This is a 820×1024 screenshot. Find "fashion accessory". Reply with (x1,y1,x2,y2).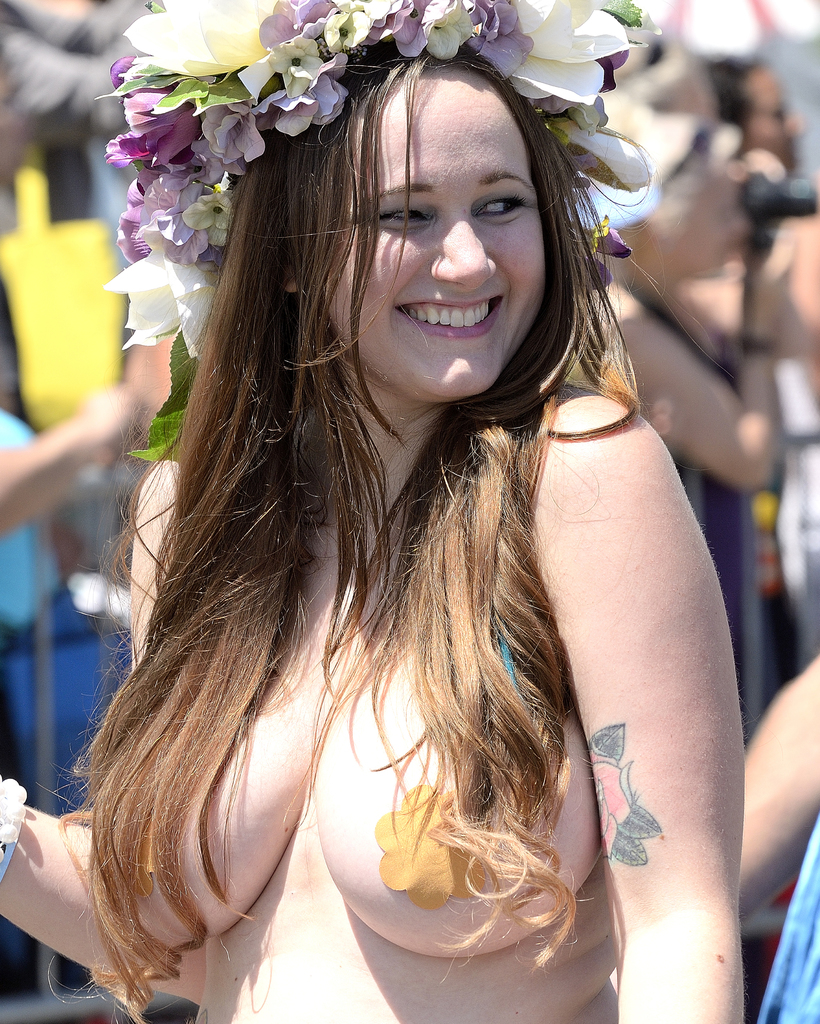
(113,0,660,361).
